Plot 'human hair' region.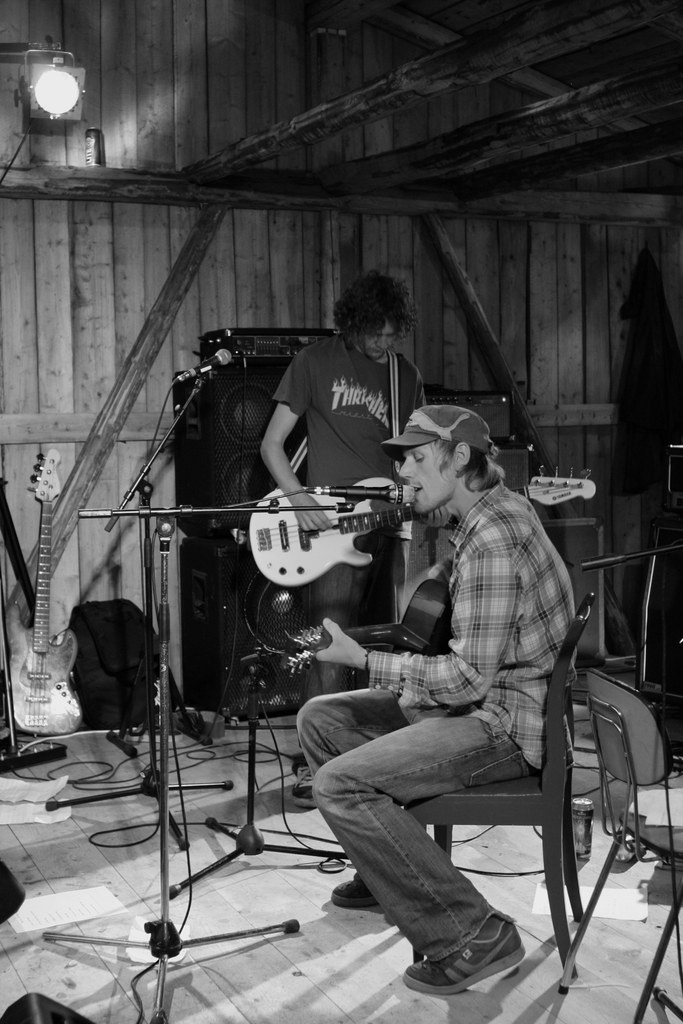
Plotted at region(423, 434, 505, 493).
